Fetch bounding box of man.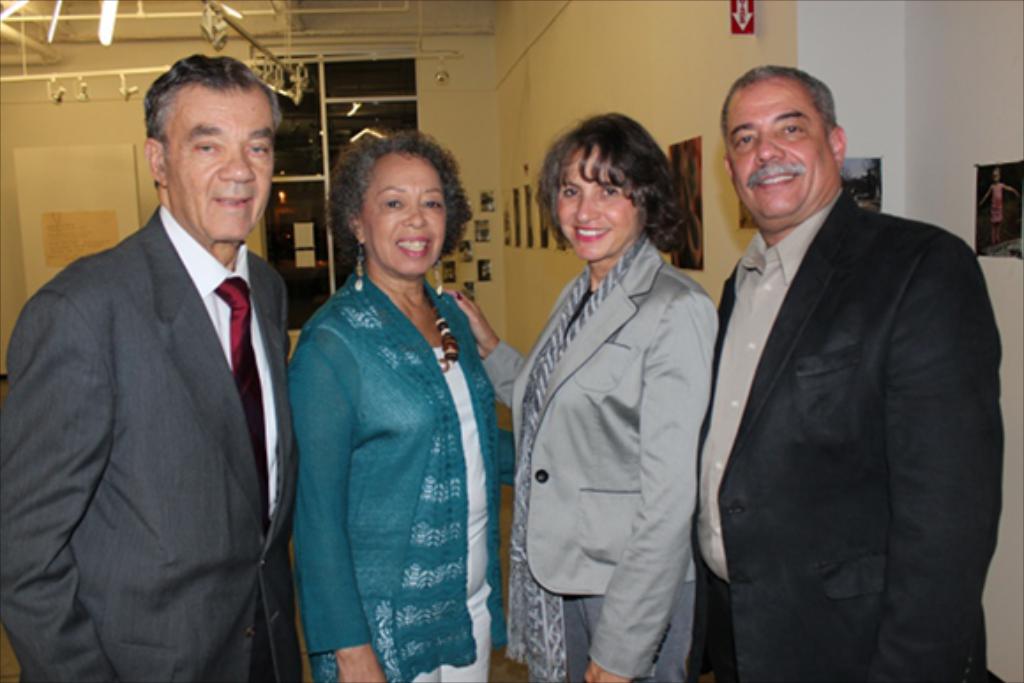
Bbox: bbox=[16, 46, 316, 671].
